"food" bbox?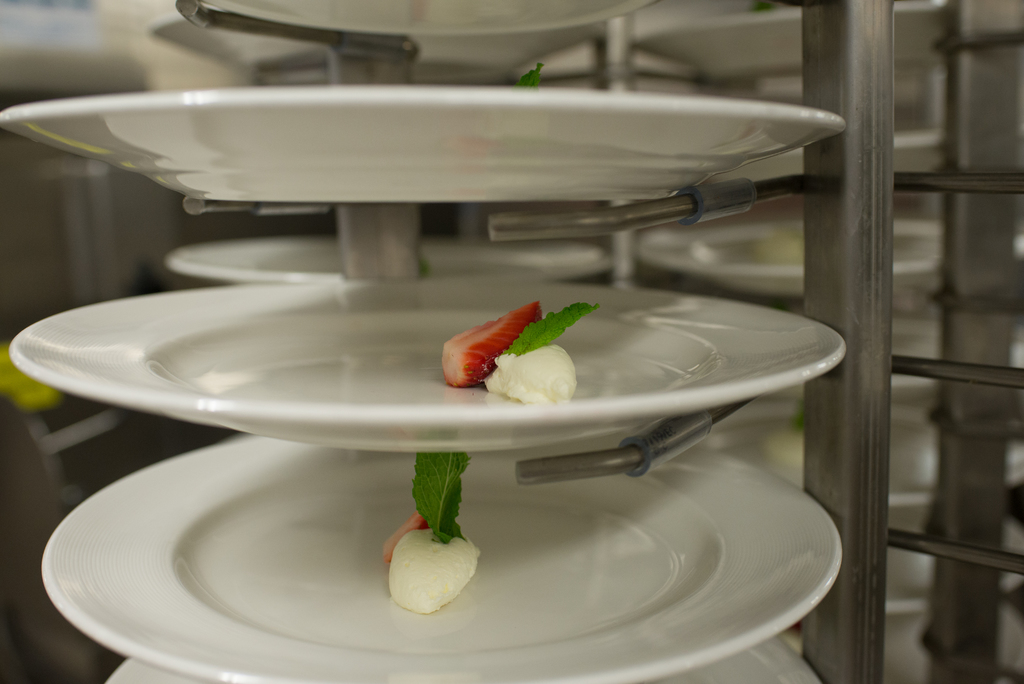
<region>390, 539, 476, 617</region>
